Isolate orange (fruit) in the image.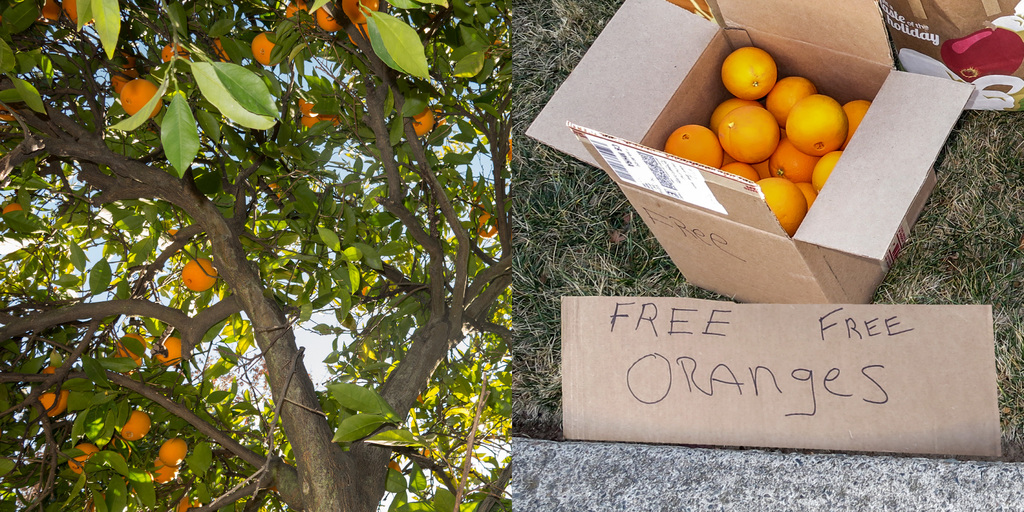
Isolated region: pyautogui.locateOnScreen(38, 383, 69, 411).
